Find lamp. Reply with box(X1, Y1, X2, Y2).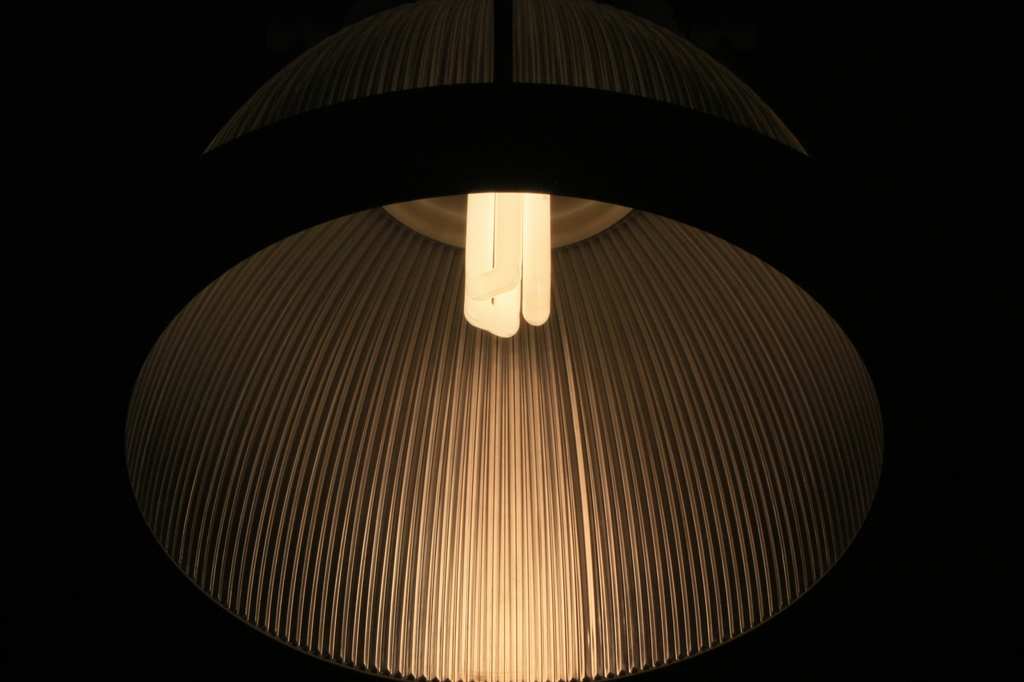
box(98, 0, 843, 681).
